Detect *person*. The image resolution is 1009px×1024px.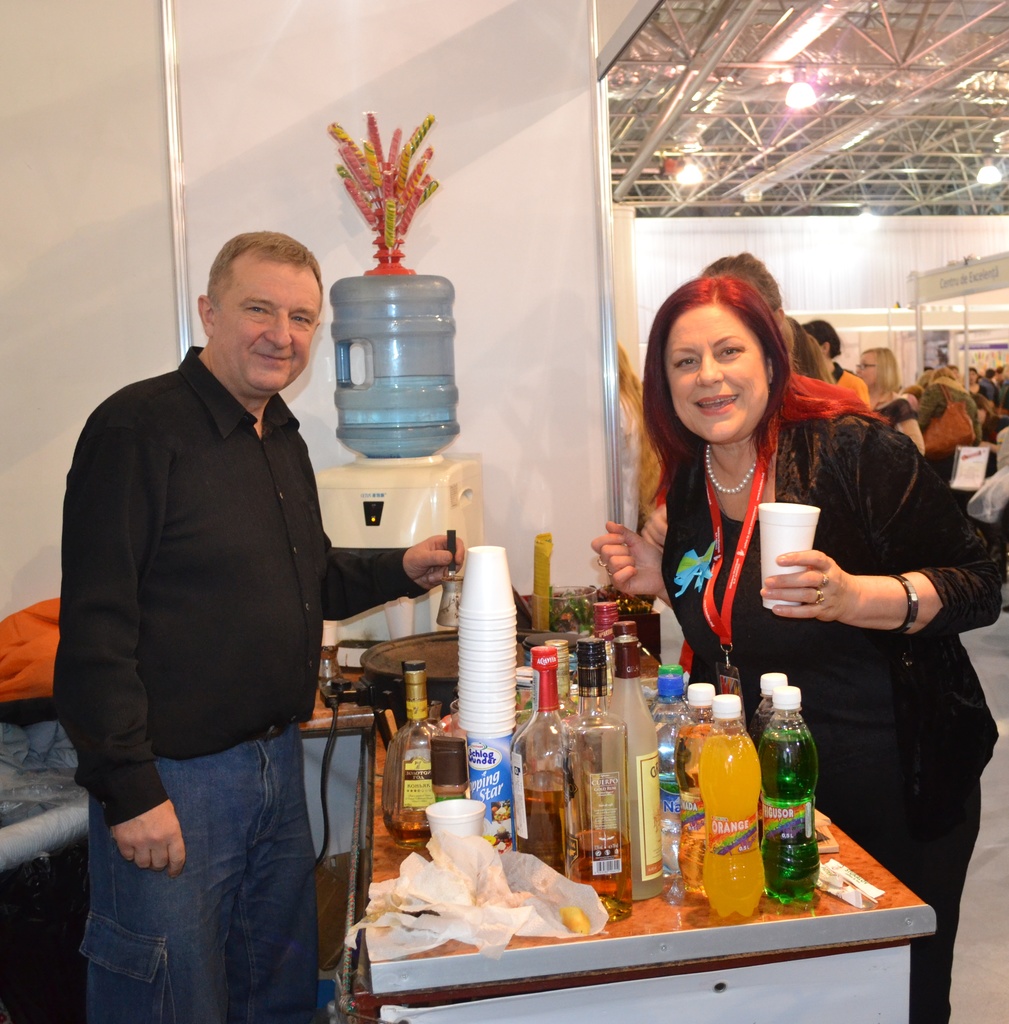
bbox(857, 349, 931, 452).
